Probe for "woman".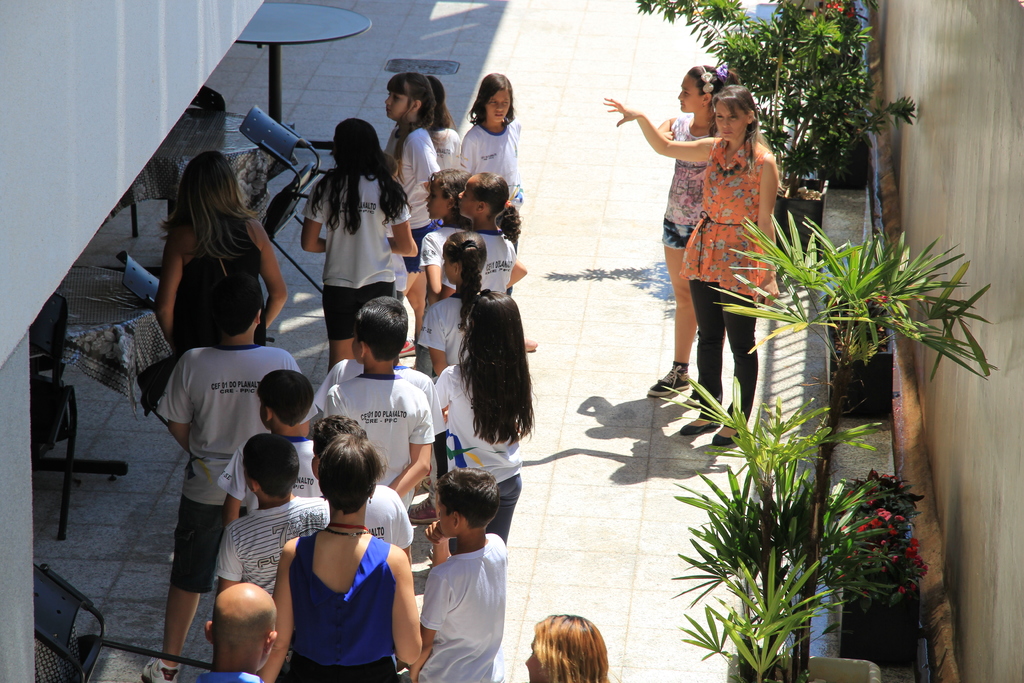
Probe result: (left=518, top=611, right=611, bottom=682).
